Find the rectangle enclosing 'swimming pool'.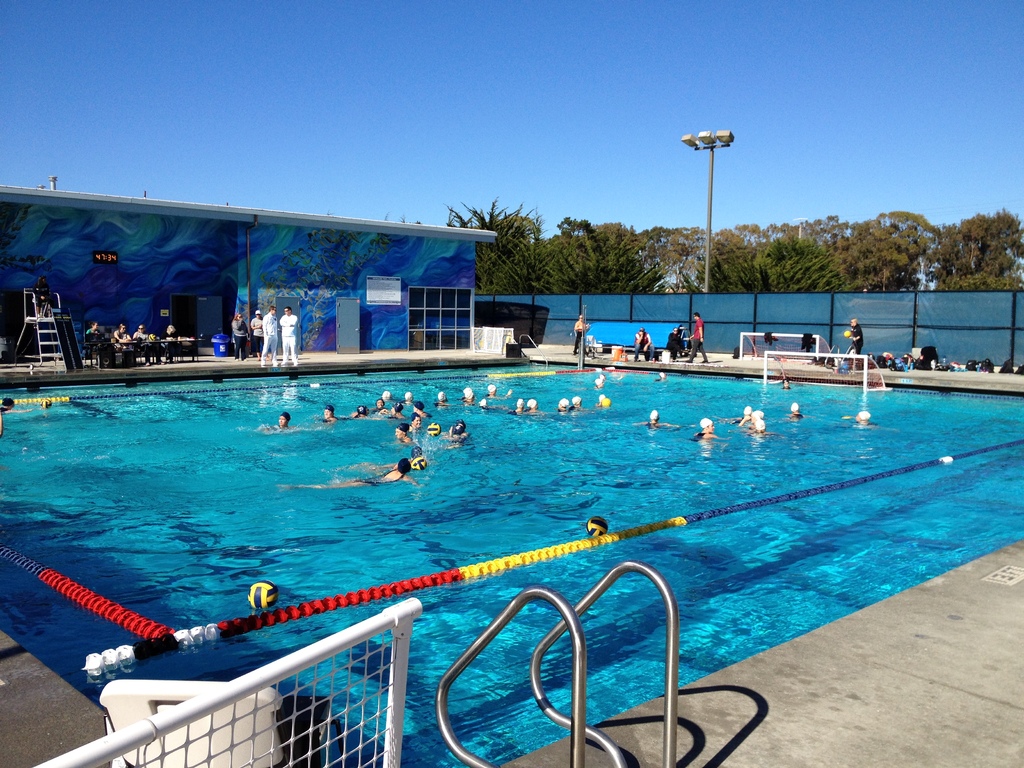
0:360:1023:767.
